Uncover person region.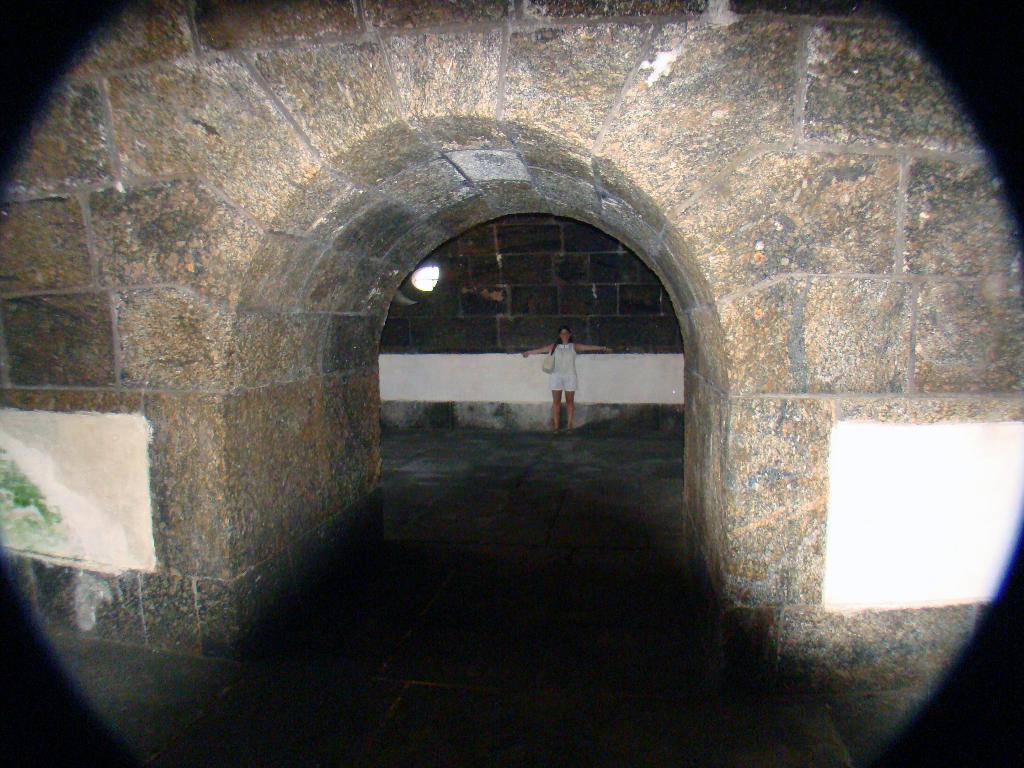
Uncovered: 520 326 609 433.
